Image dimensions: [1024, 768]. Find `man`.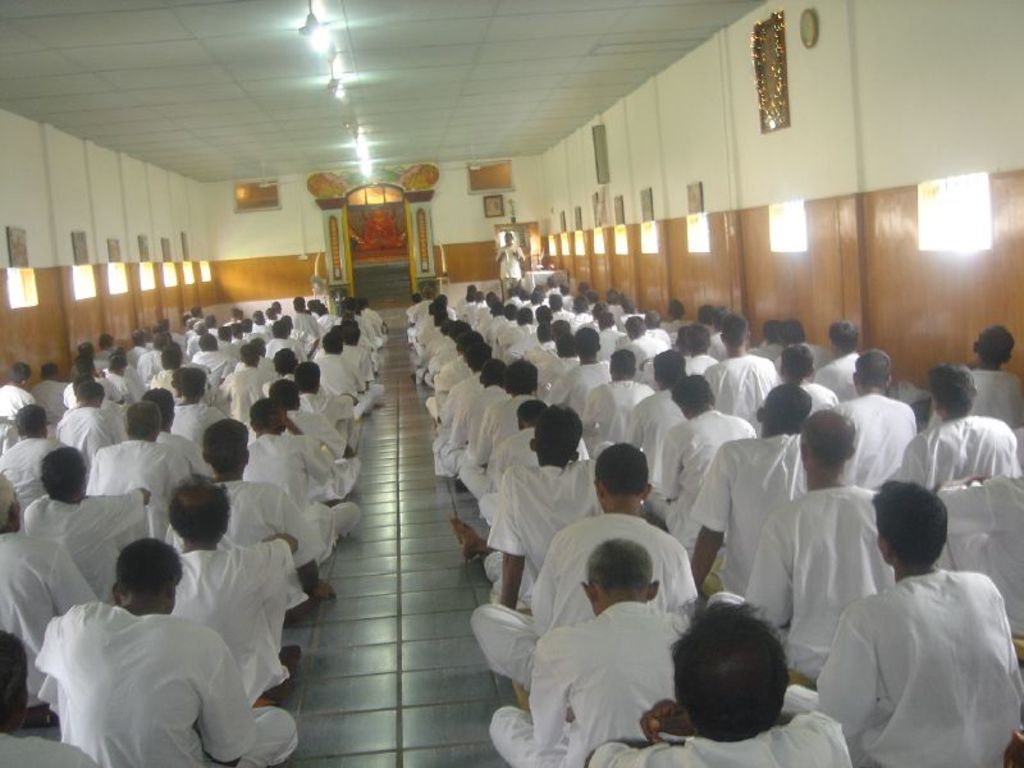
495/230/529/279.
